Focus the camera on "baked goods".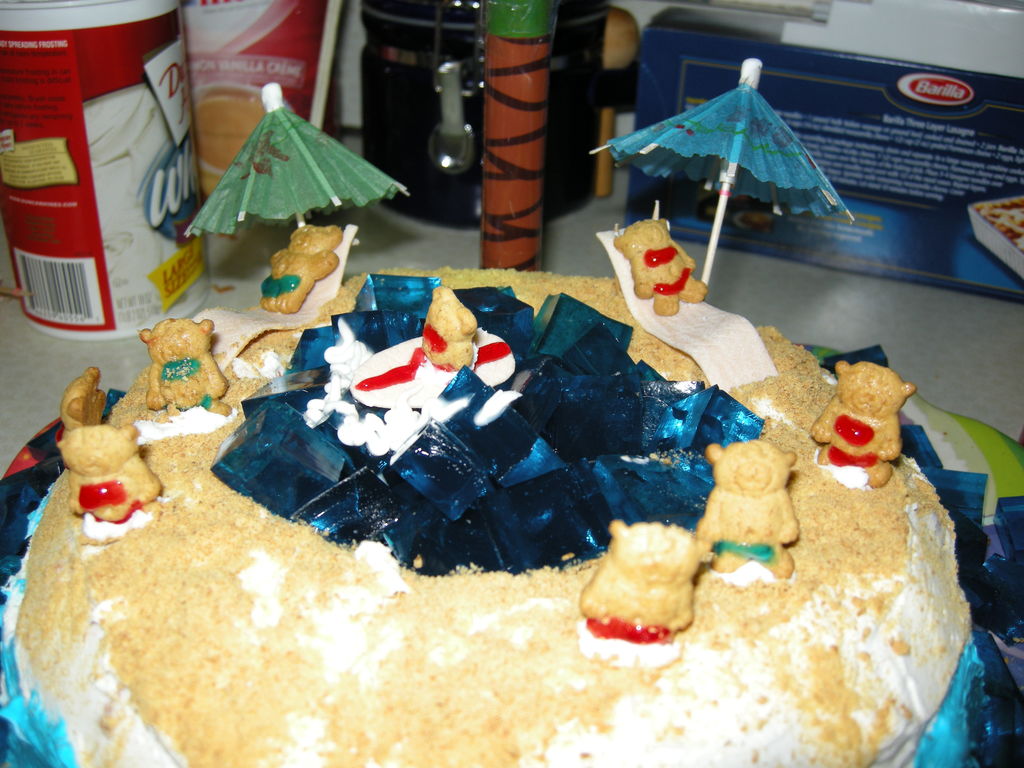
Focus region: bbox=[0, 193, 990, 767].
